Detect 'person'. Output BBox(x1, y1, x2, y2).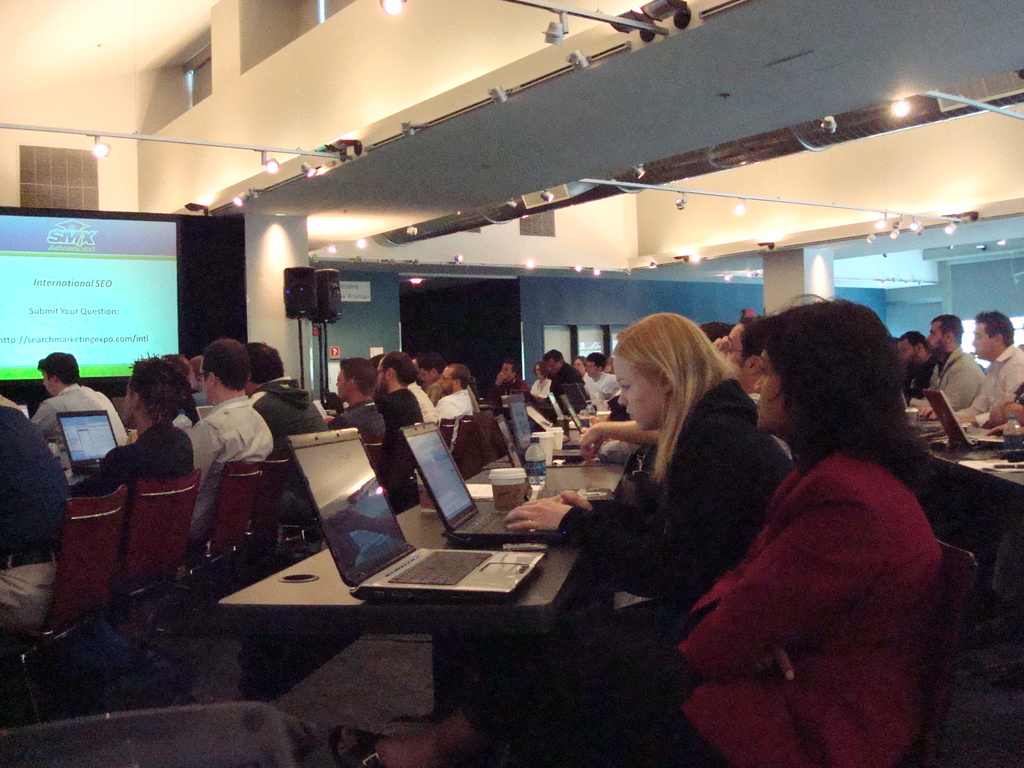
BBox(0, 401, 74, 632).
